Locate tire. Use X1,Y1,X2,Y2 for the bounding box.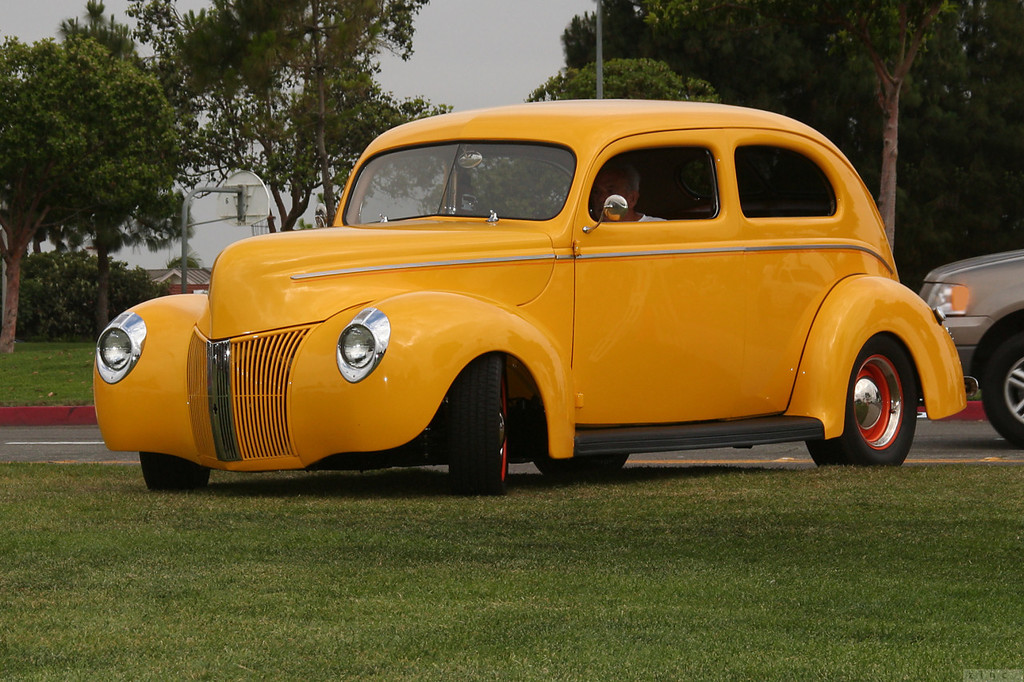
440,354,511,491.
